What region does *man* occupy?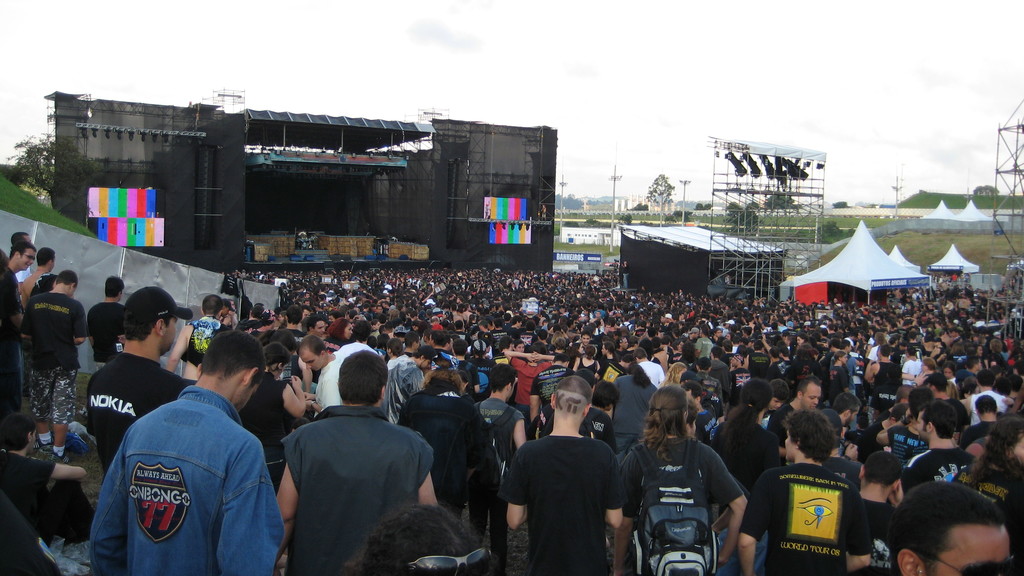
pyautogui.locateOnScreen(79, 287, 197, 468).
